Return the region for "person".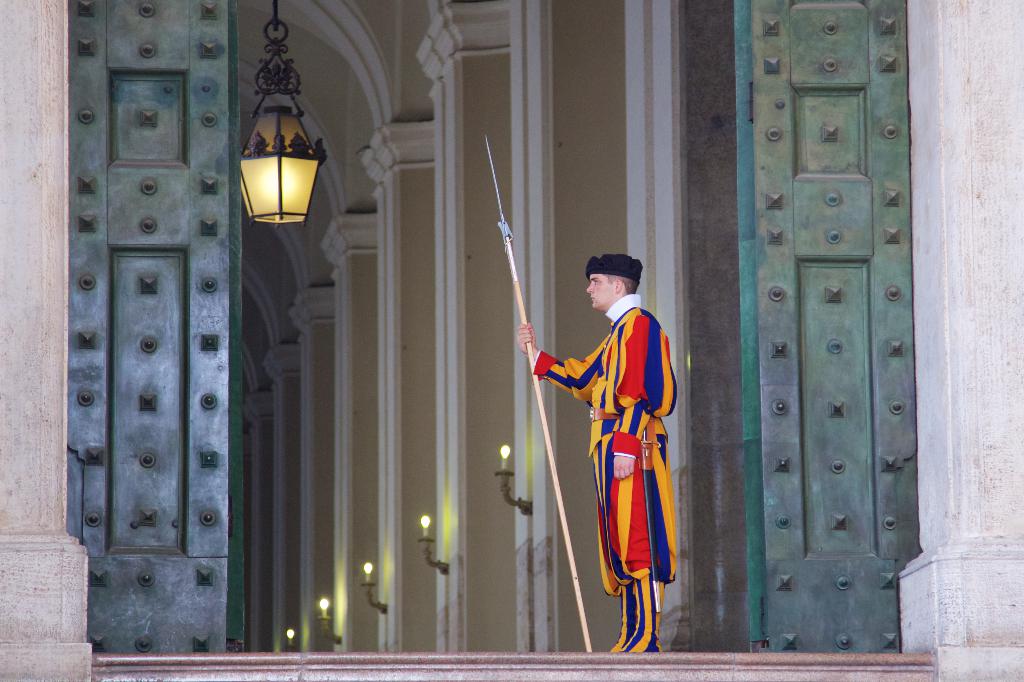
x1=514 y1=250 x2=678 y2=658.
